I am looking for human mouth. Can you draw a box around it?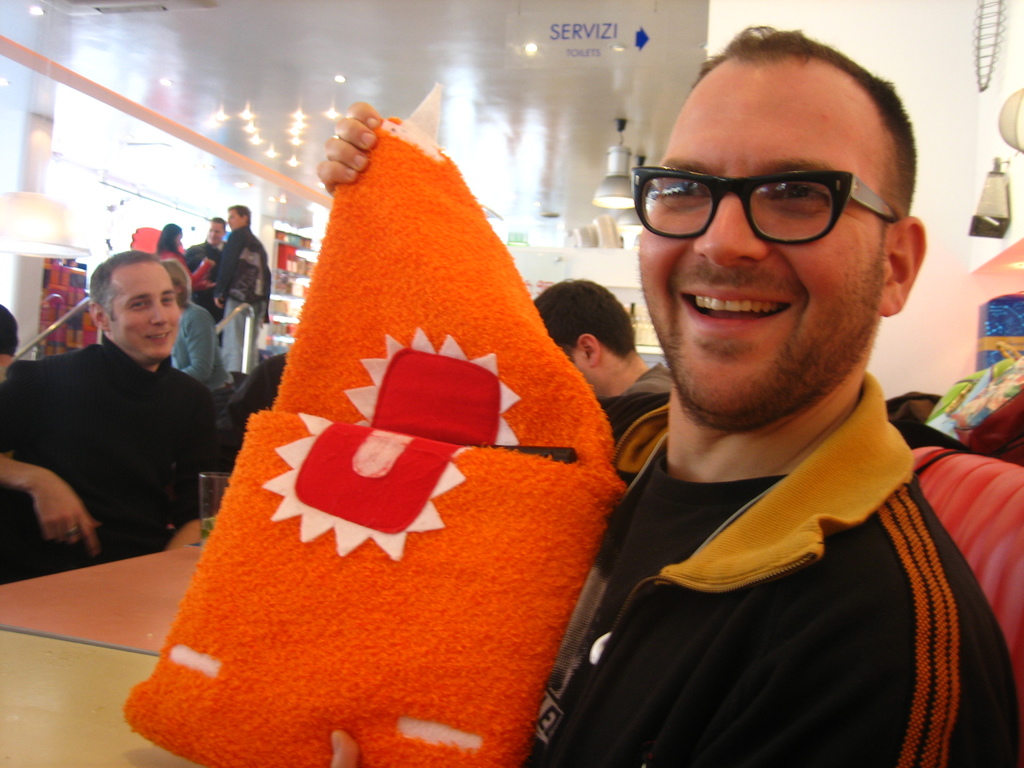
Sure, the bounding box is [673, 286, 794, 329].
